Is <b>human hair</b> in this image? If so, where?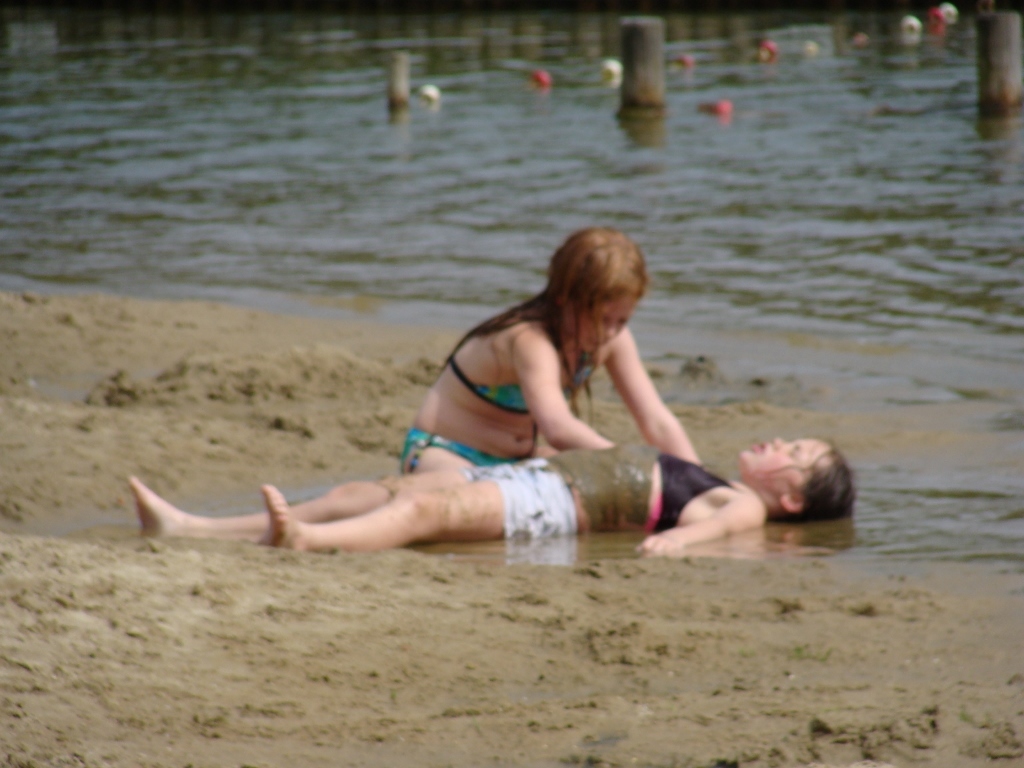
Yes, at 745:432:853:522.
